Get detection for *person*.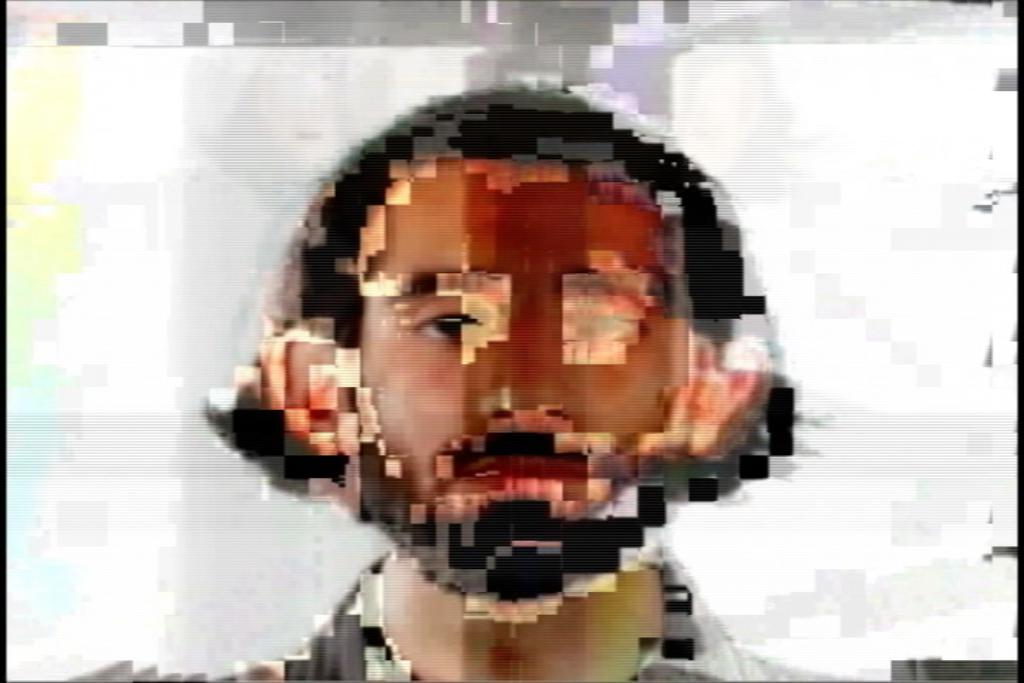
Detection: l=233, t=80, r=796, b=623.
